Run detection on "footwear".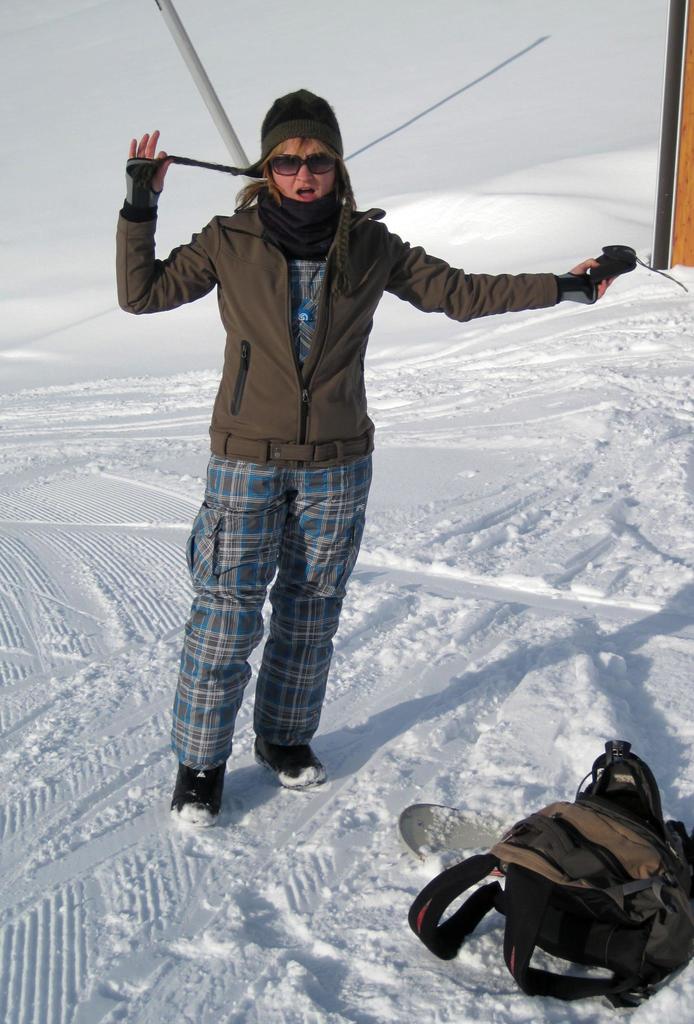
Result: 165, 764, 227, 829.
